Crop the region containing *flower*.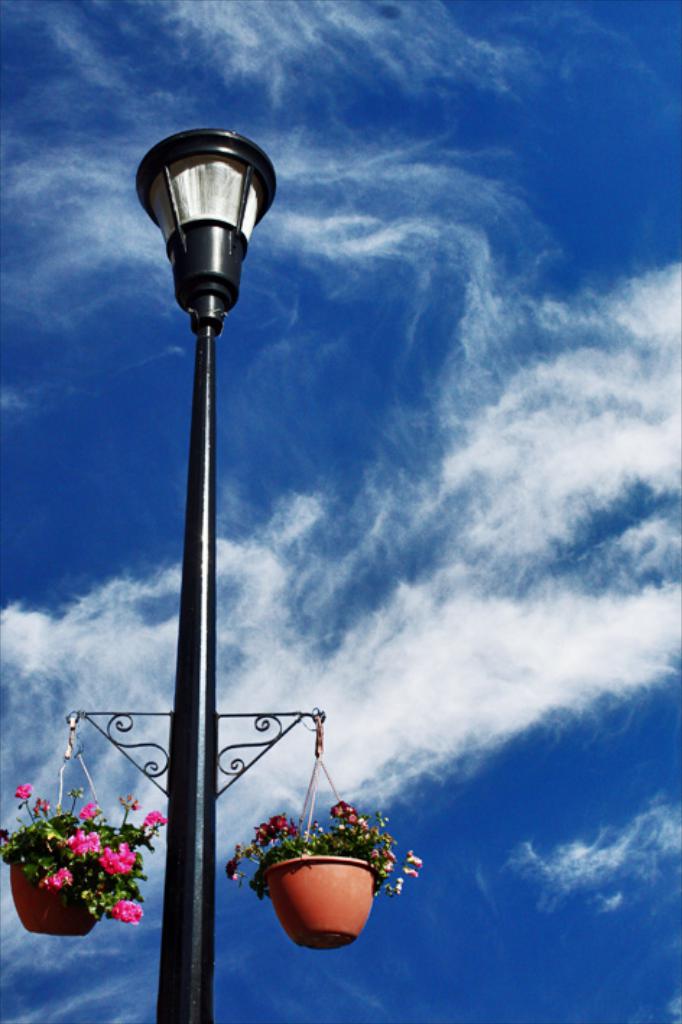
Crop region: box=[371, 848, 433, 907].
